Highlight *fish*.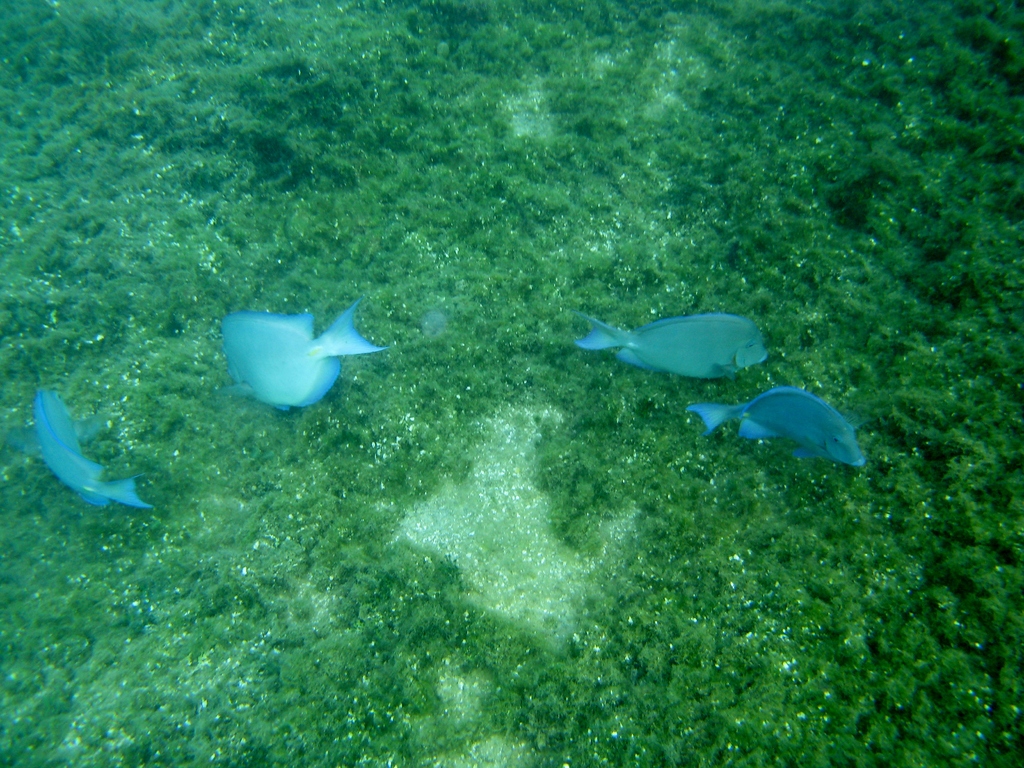
Highlighted region: [x1=29, y1=383, x2=153, y2=508].
